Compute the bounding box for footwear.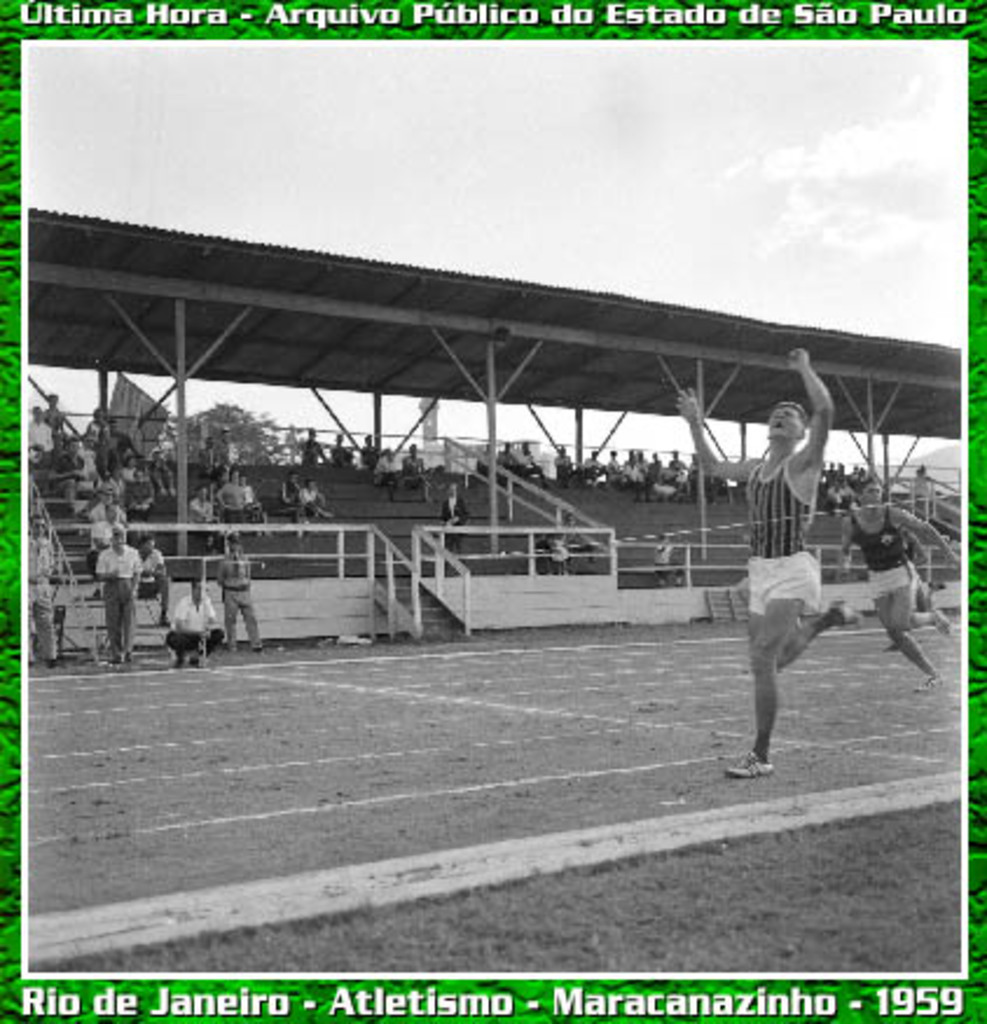
<box>917,676,938,692</box>.
